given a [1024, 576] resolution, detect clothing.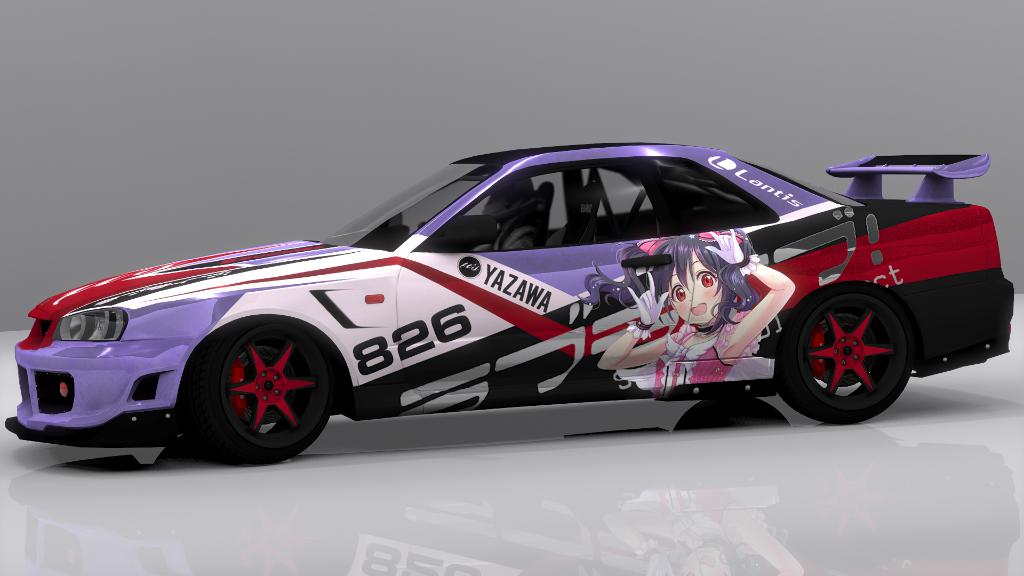
select_region(607, 317, 720, 391).
